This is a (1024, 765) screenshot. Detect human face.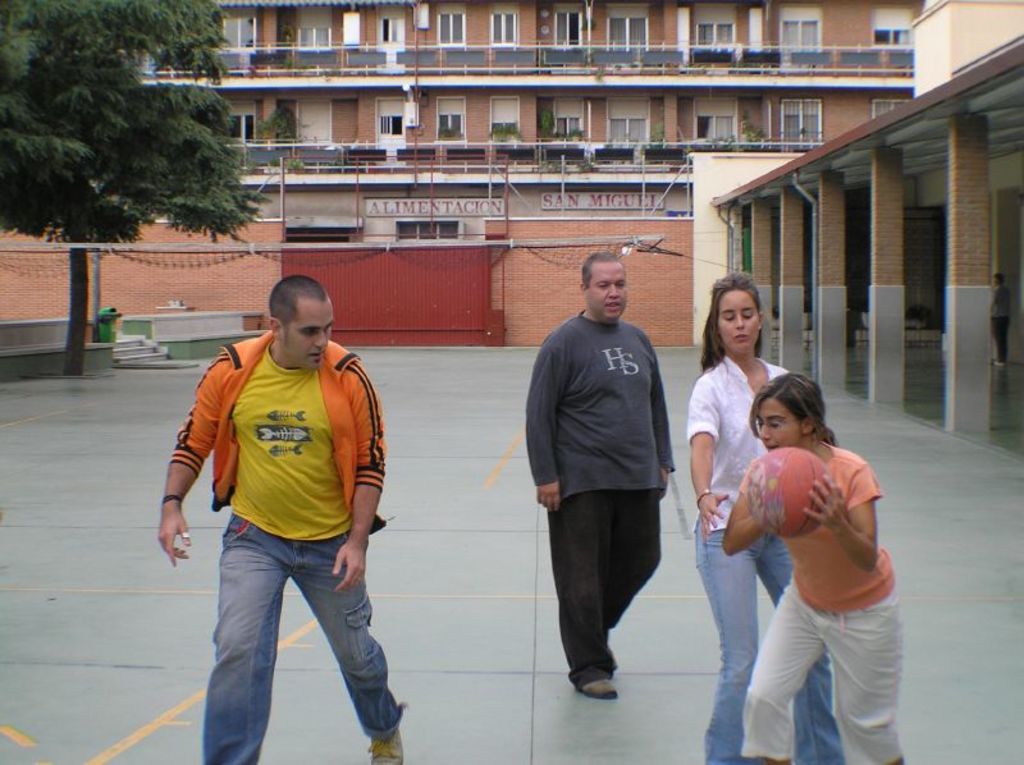
box=[588, 261, 628, 322].
